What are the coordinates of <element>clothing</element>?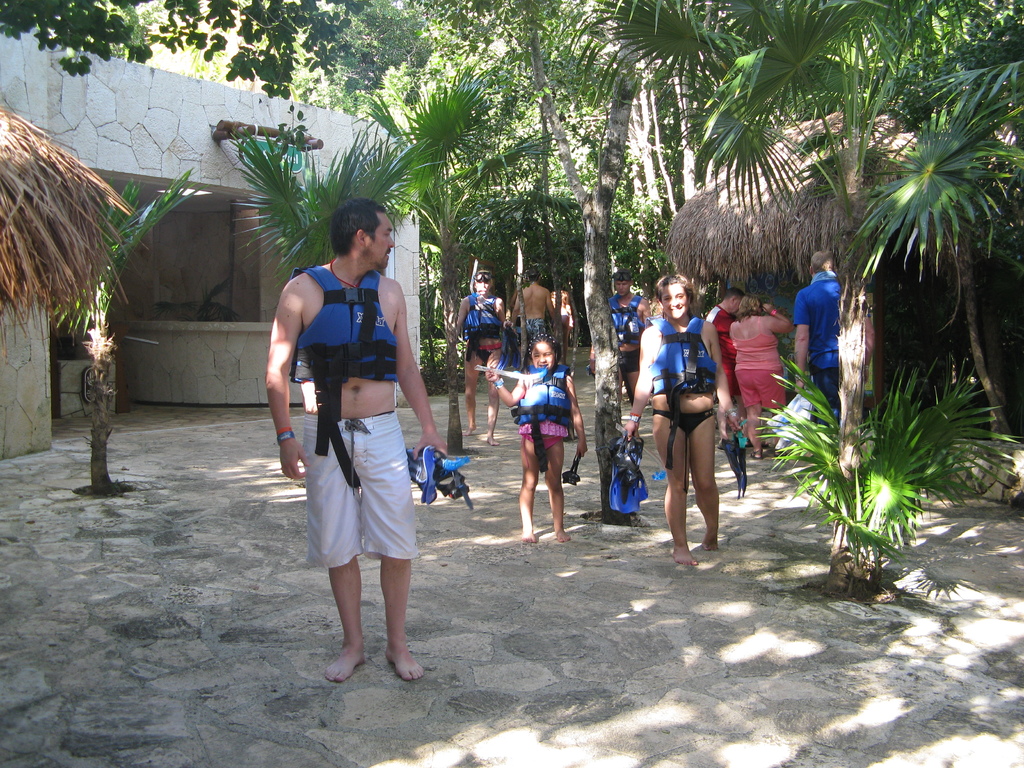
(left=516, top=316, right=547, bottom=359).
